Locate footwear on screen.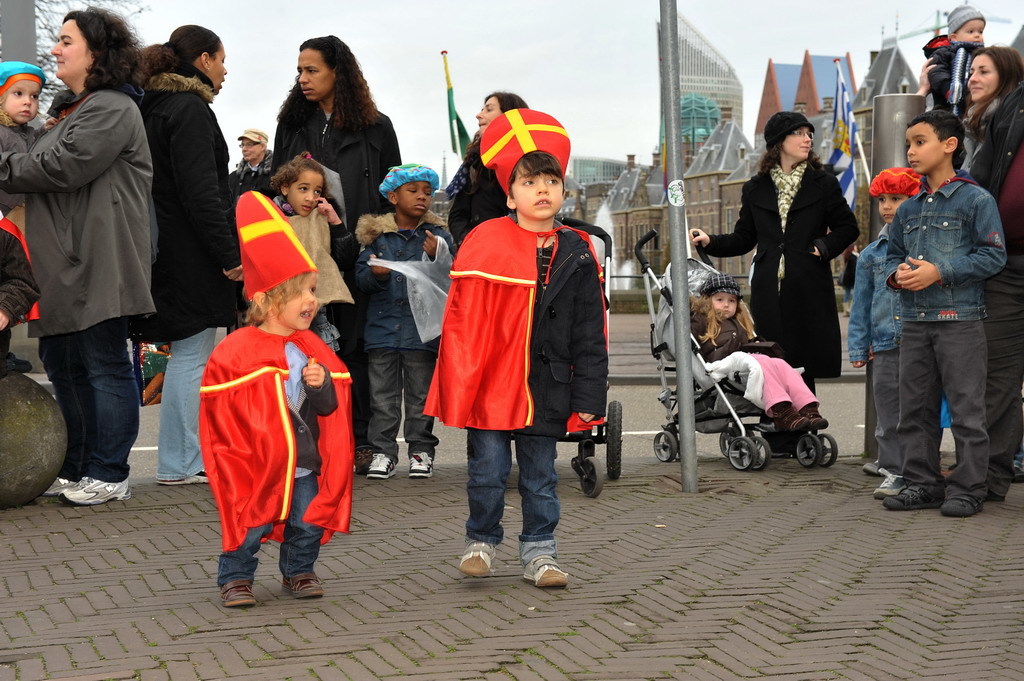
On screen at 163, 466, 211, 480.
